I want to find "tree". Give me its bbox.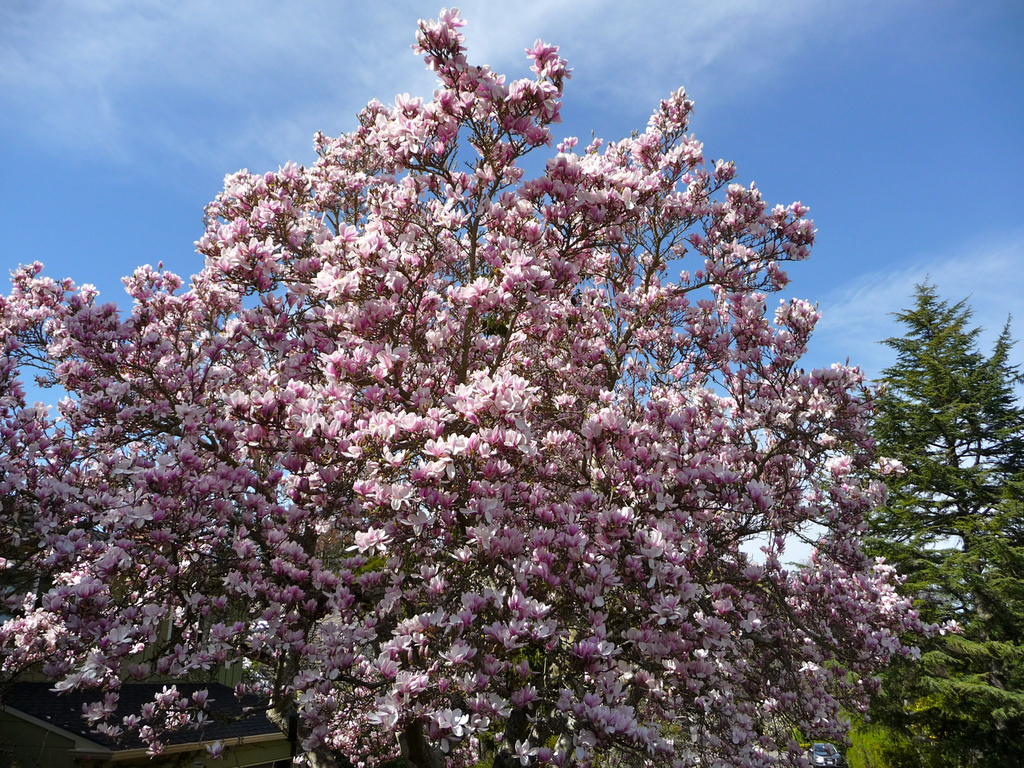
x1=828, y1=451, x2=1023, y2=736.
